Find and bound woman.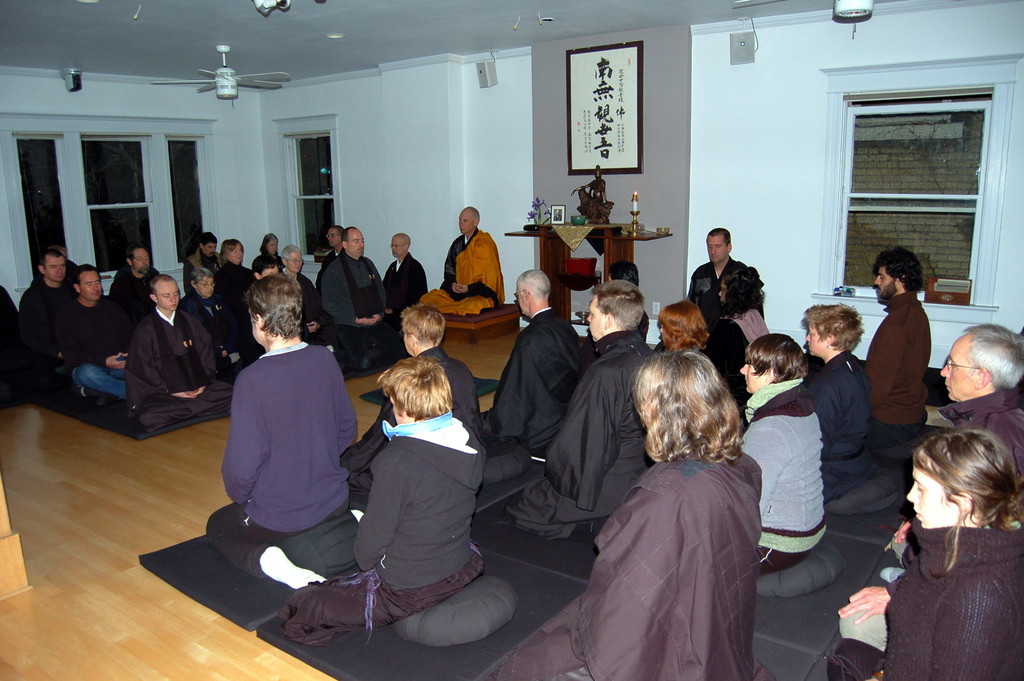
Bound: x1=736, y1=332, x2=828, y2=577.
